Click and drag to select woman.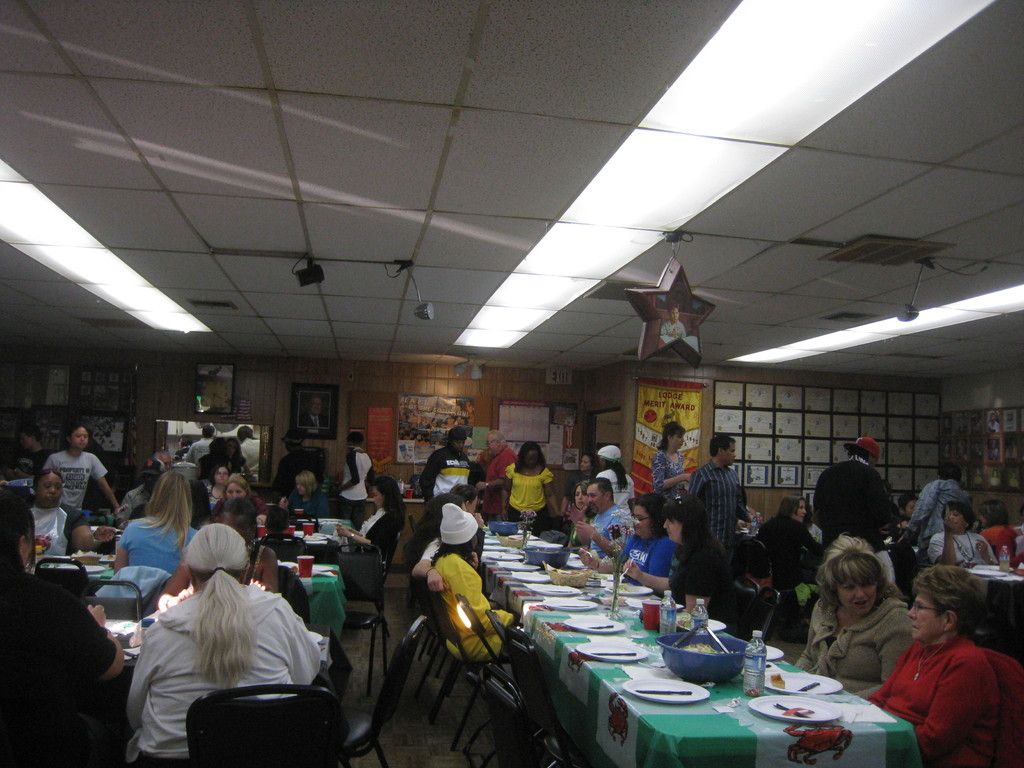
Selection: rect(196, 438, 235, 479).
